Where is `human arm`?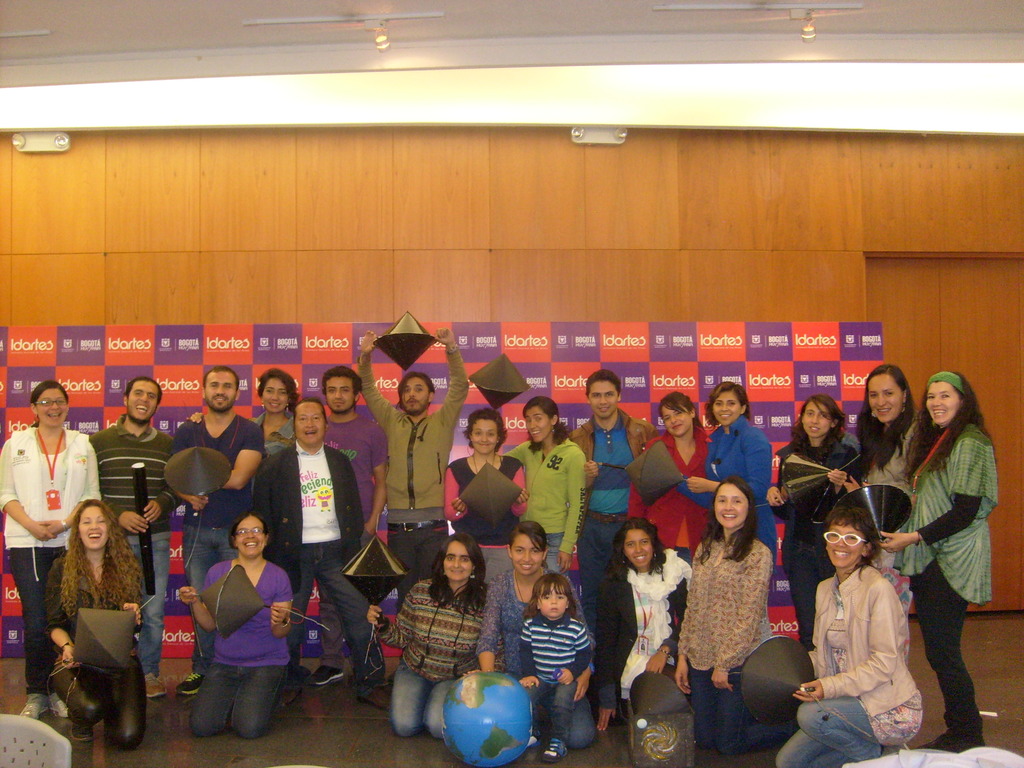
bbox(550, 620, 589, 676).
